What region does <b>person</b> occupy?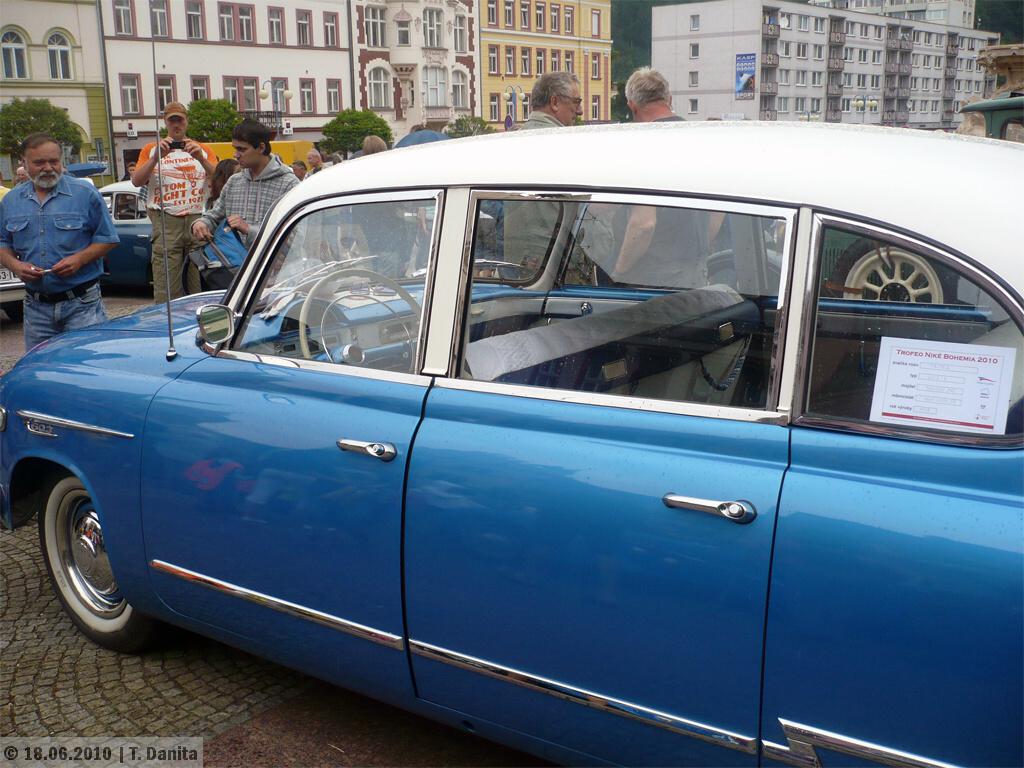
box=[0, 128, 121, 354].
